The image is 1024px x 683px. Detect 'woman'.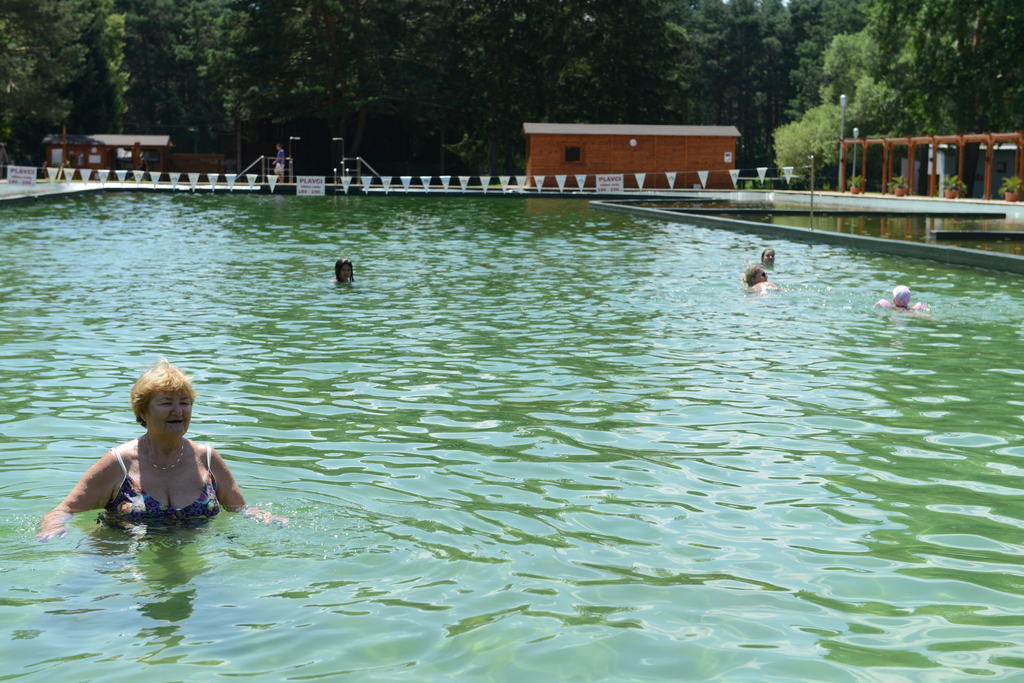
Detection: <bbox>760, 247, 777, 266</bbox>.
